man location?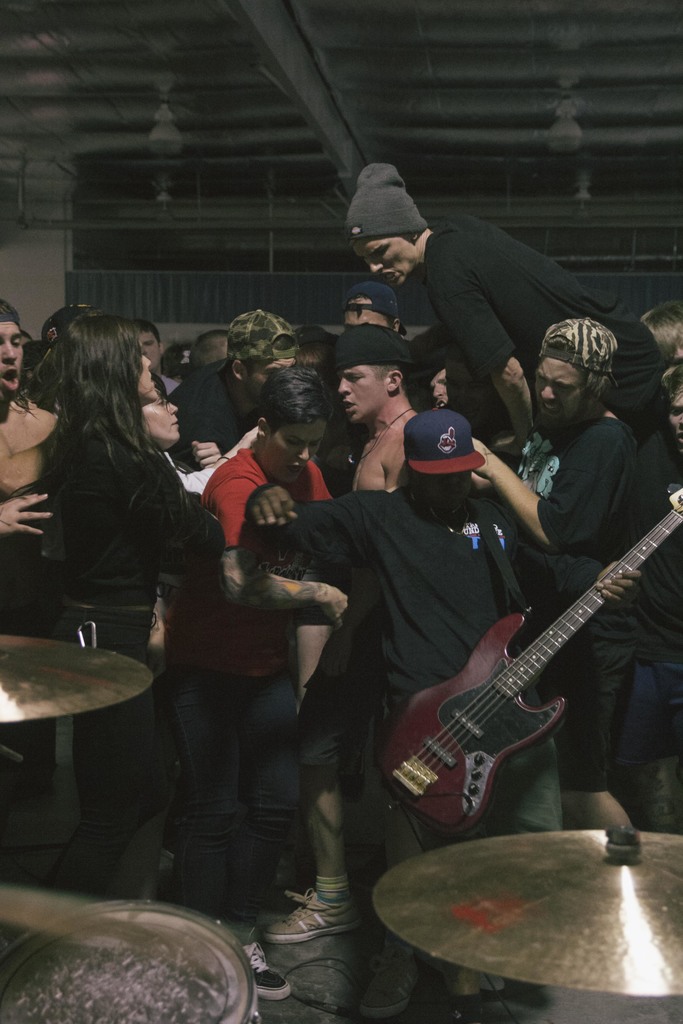
Rect(256, 406, 646, 956)
